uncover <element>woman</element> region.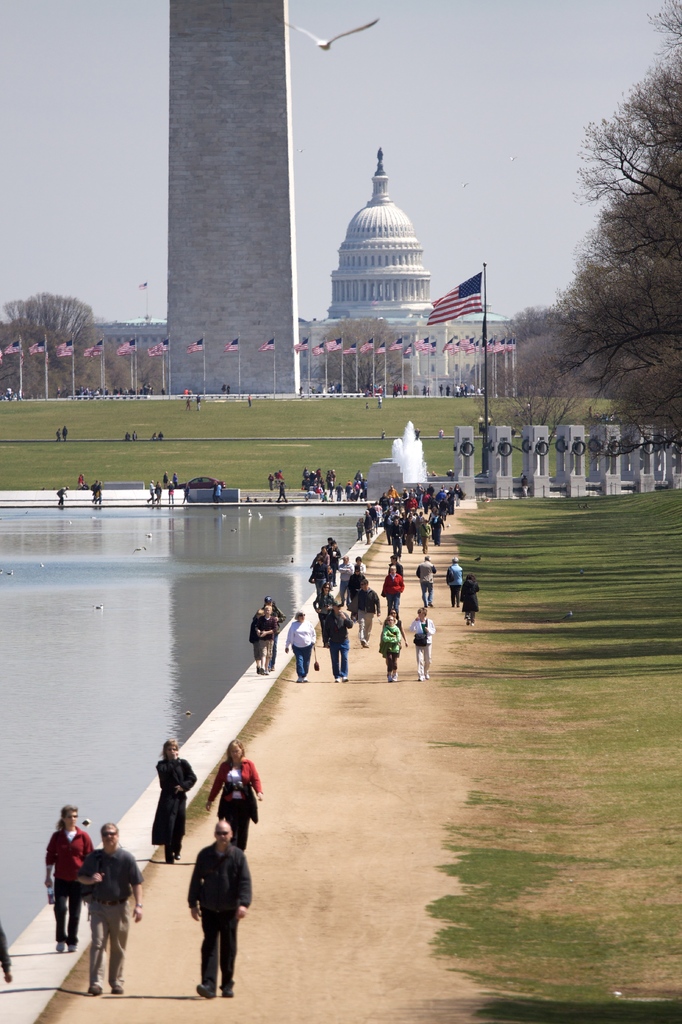
Uncovered: box(407, 606, 437, 680).
